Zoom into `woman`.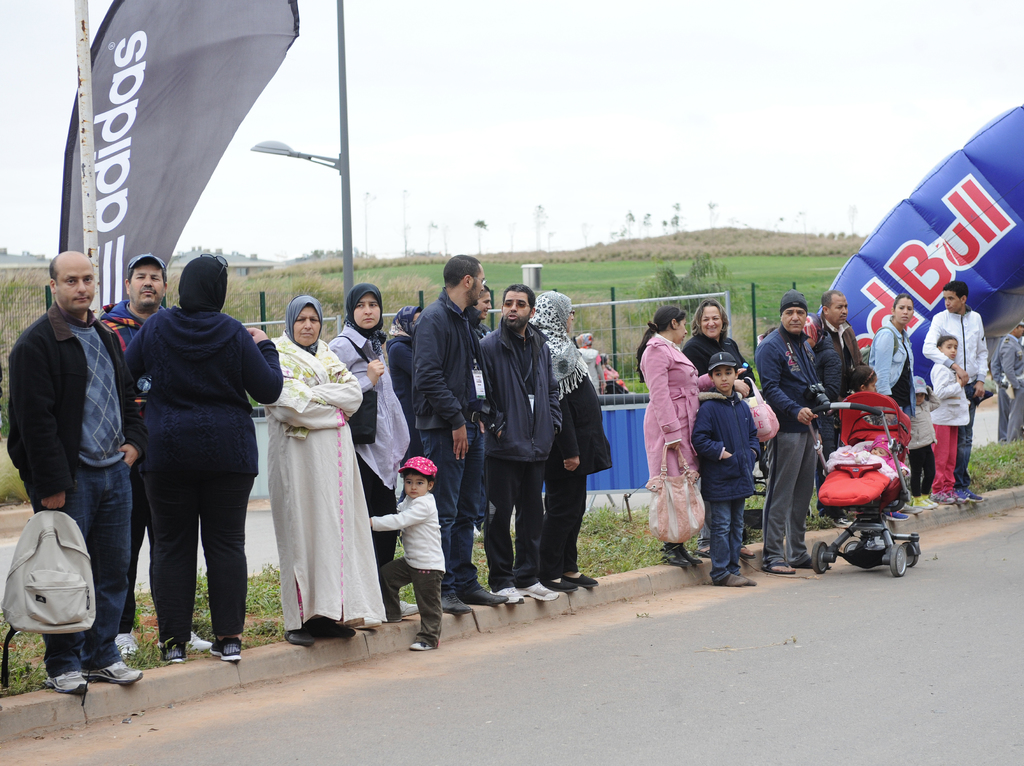
Zoom target: BBox(380, 298, 436, 455).
